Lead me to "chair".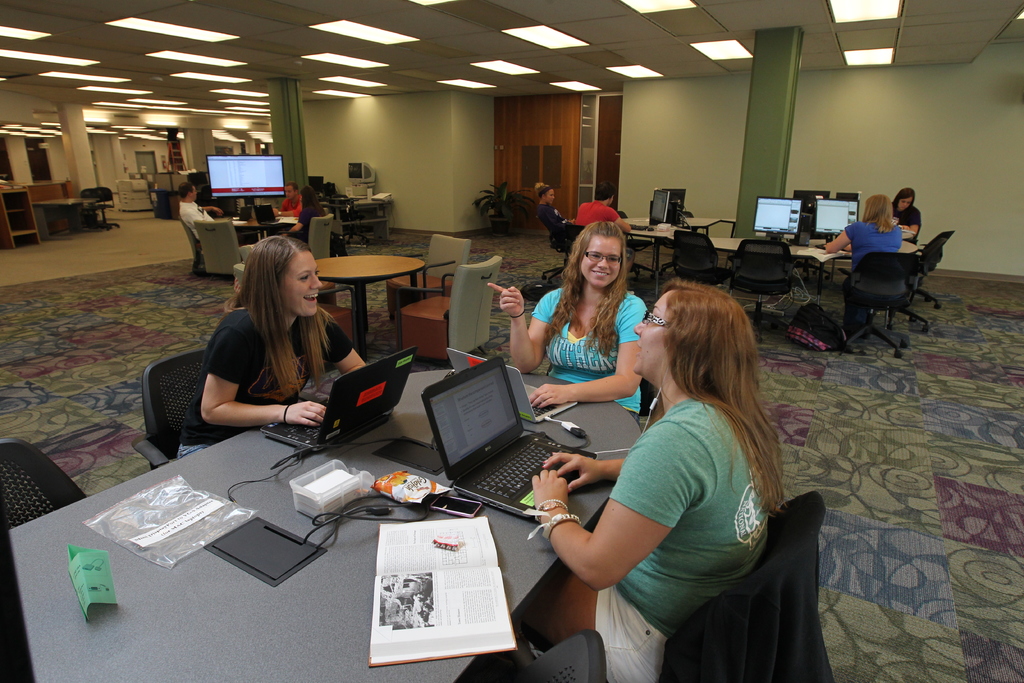
Lead to box(94, 186, 119, 231).
